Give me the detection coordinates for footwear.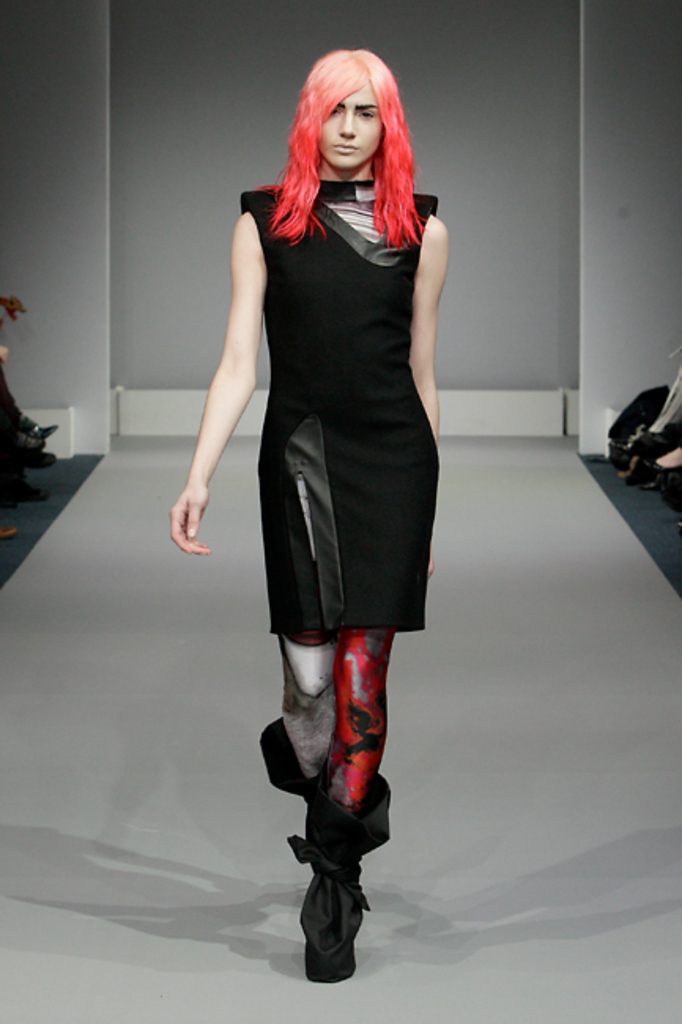
BBox(239, 710, 372, 903).
